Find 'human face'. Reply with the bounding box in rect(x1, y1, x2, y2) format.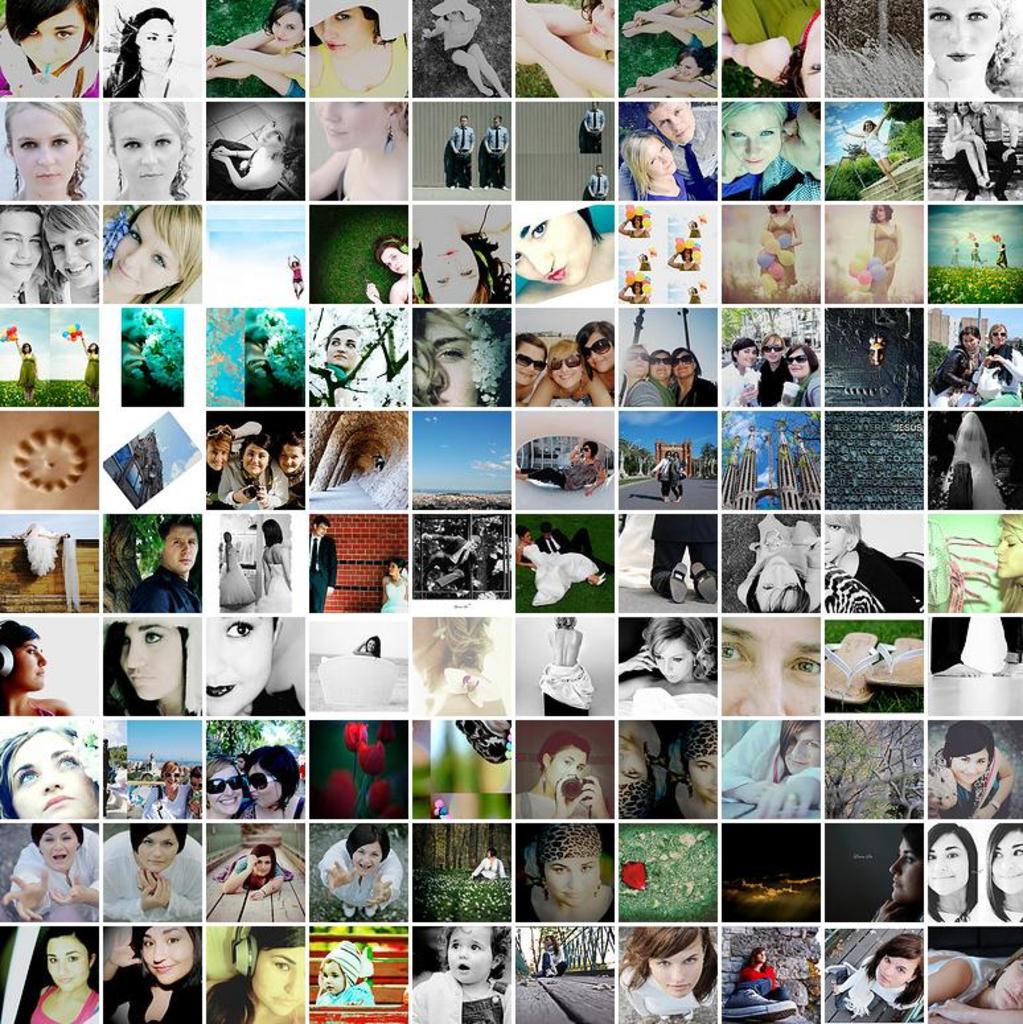
rect(0, 207, 44, 287).
